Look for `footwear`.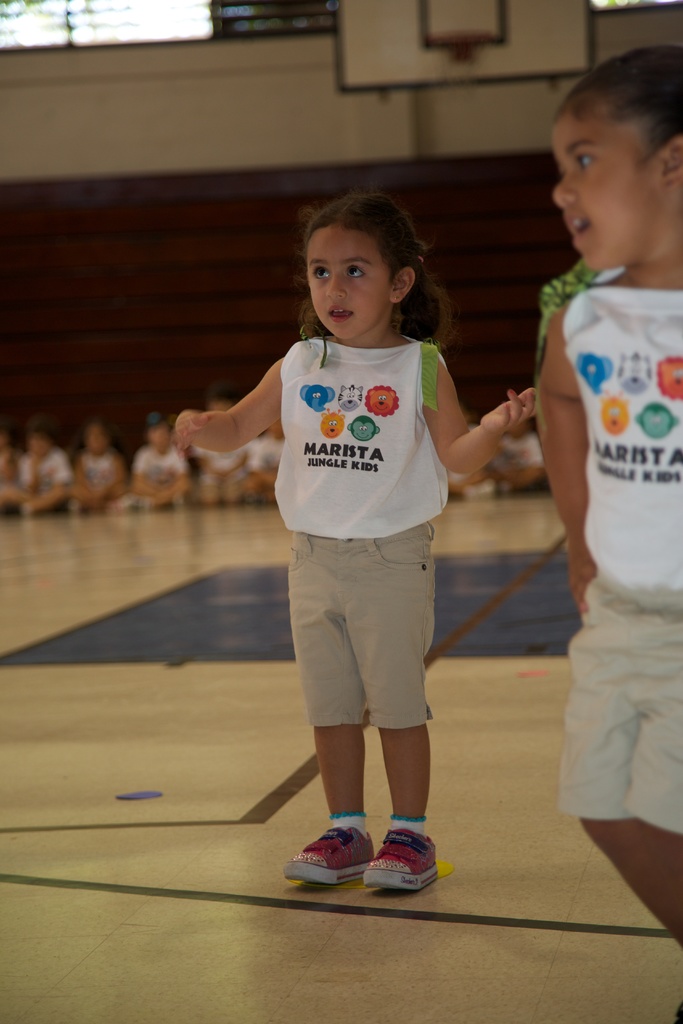
Found: (x1=288, y1=822, x2=379, y2=889).
